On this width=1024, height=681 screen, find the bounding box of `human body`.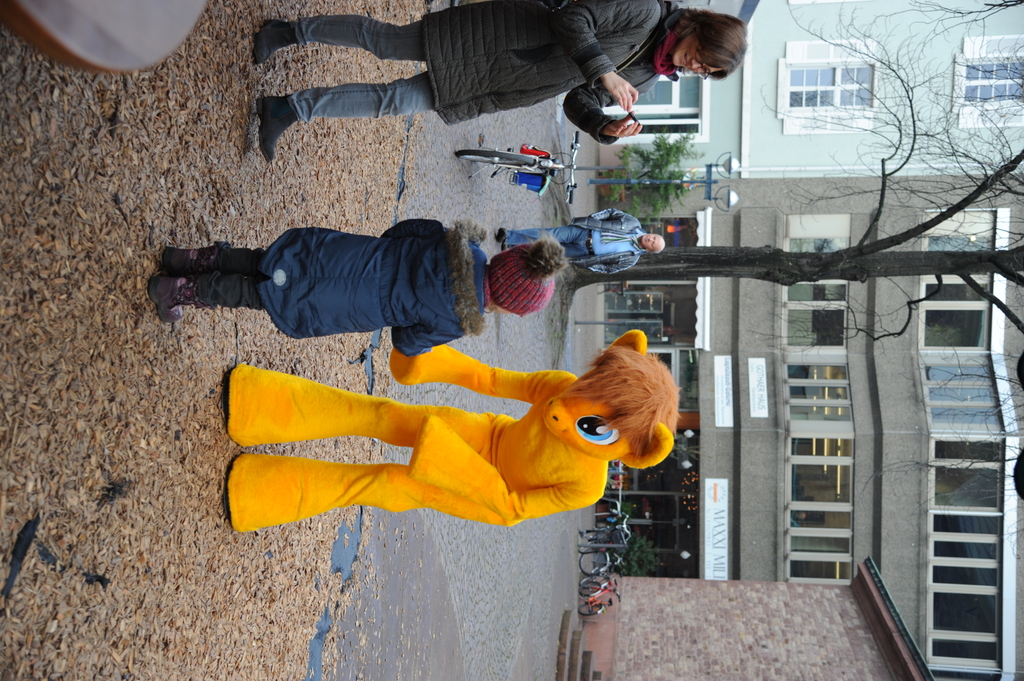
Bounding box: 153/213/574/351.
